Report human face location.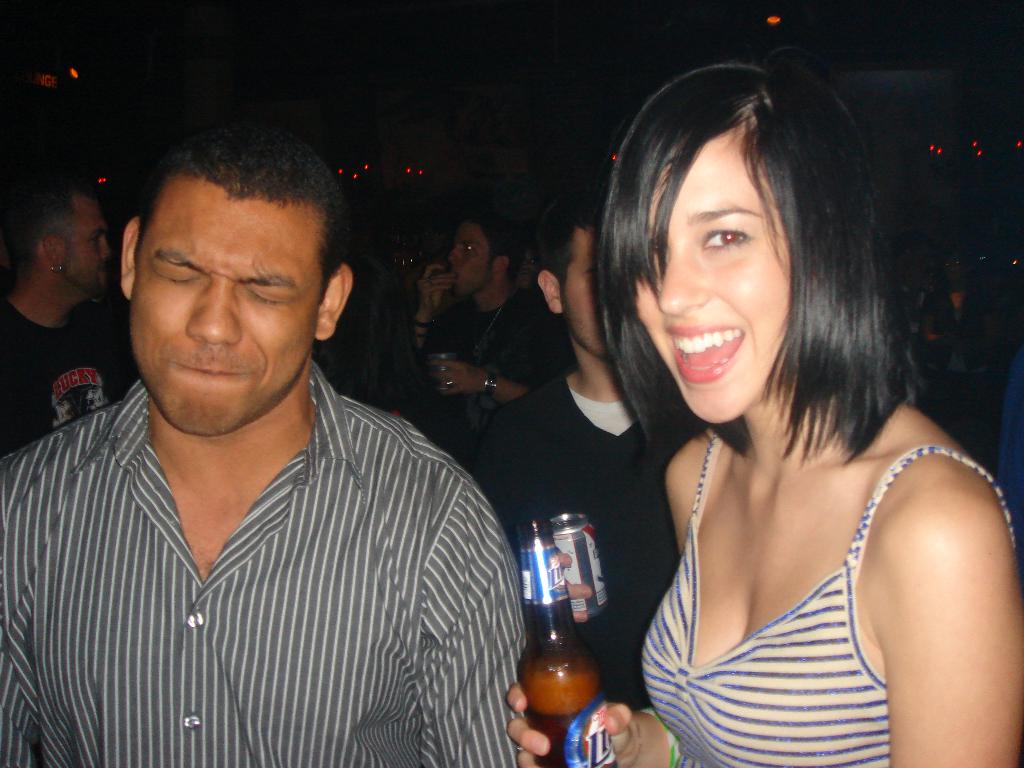
Report: Rect(62, 198, 109, 298).
